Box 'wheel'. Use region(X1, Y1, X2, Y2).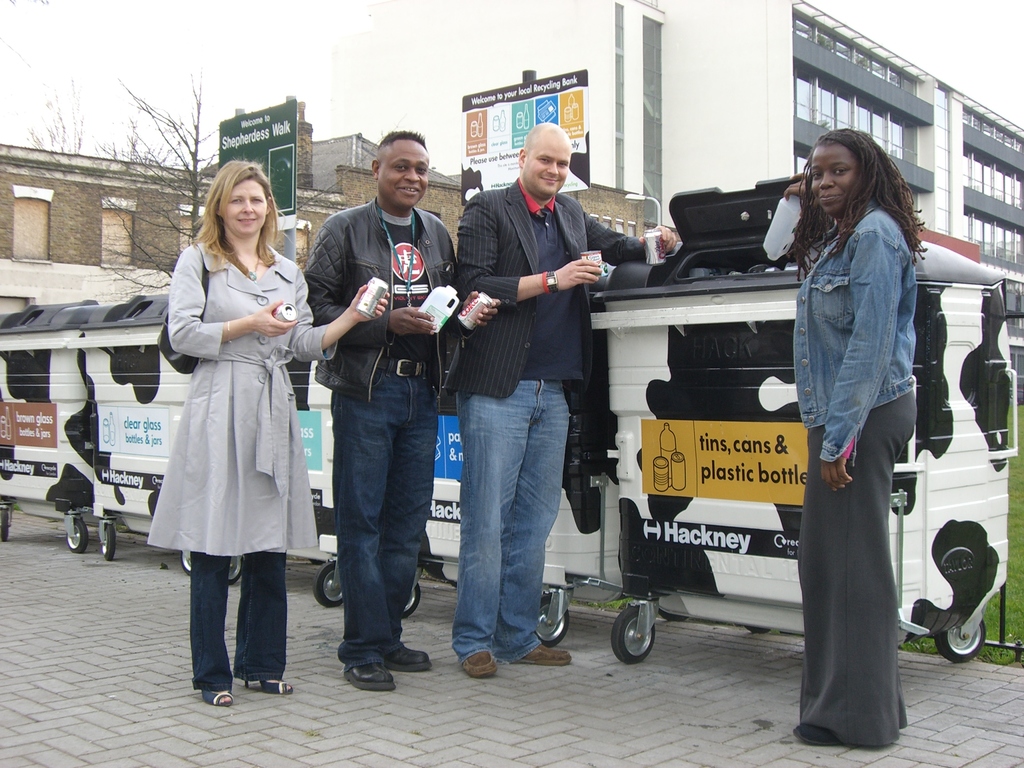
region(310, 552, 346, 605).
